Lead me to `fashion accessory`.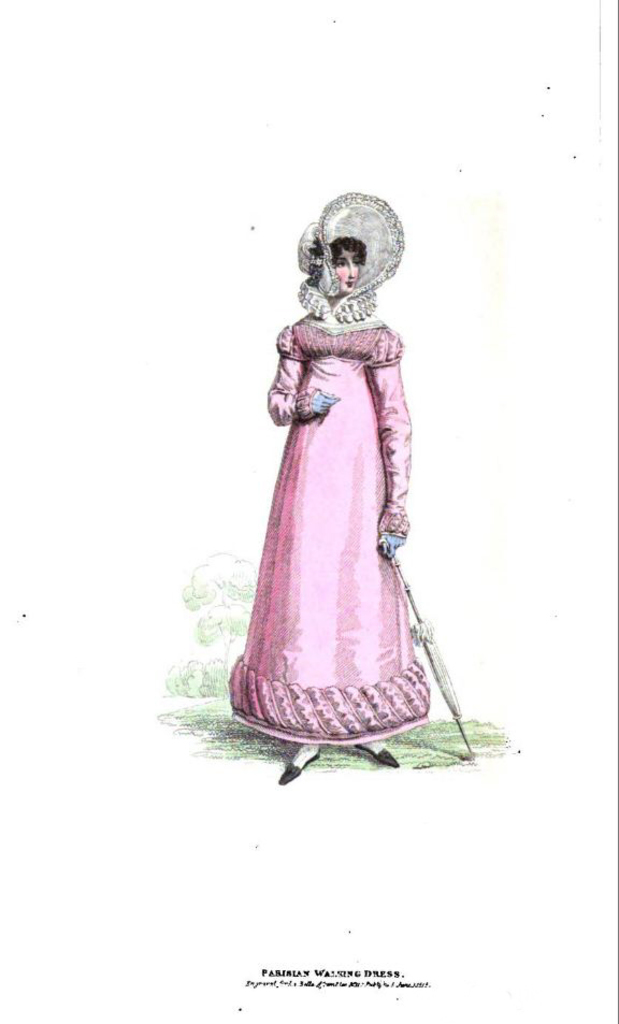
Lead to (299,192,408,321).
